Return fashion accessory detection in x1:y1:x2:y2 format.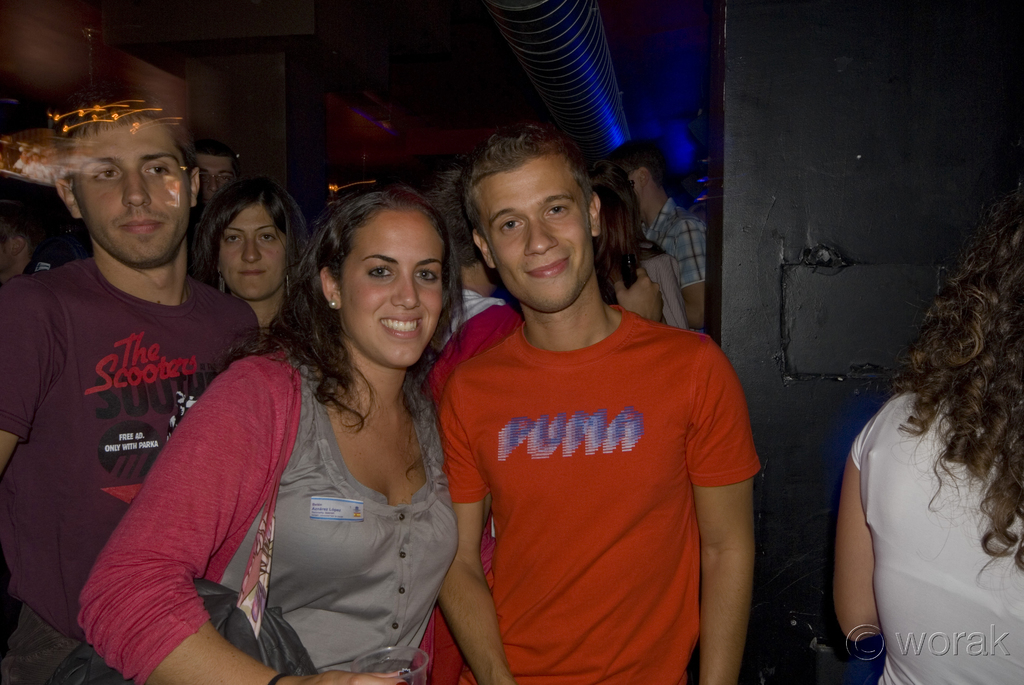
191:510:313:673.
